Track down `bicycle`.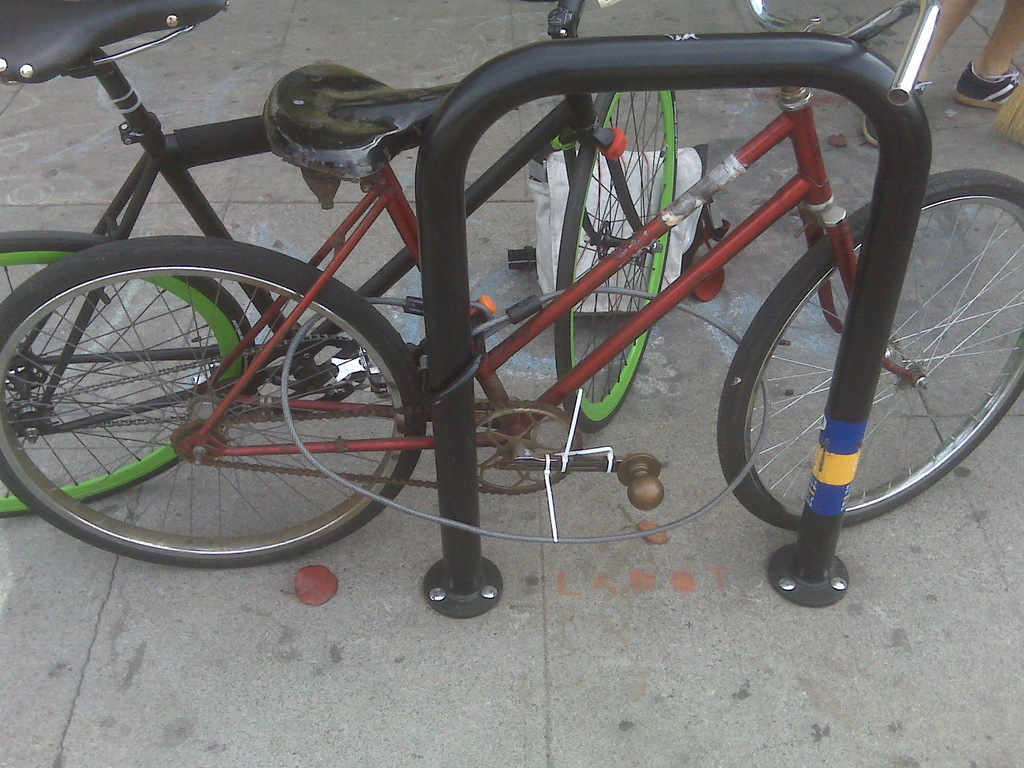
Tracked to 0/0/680/522.
